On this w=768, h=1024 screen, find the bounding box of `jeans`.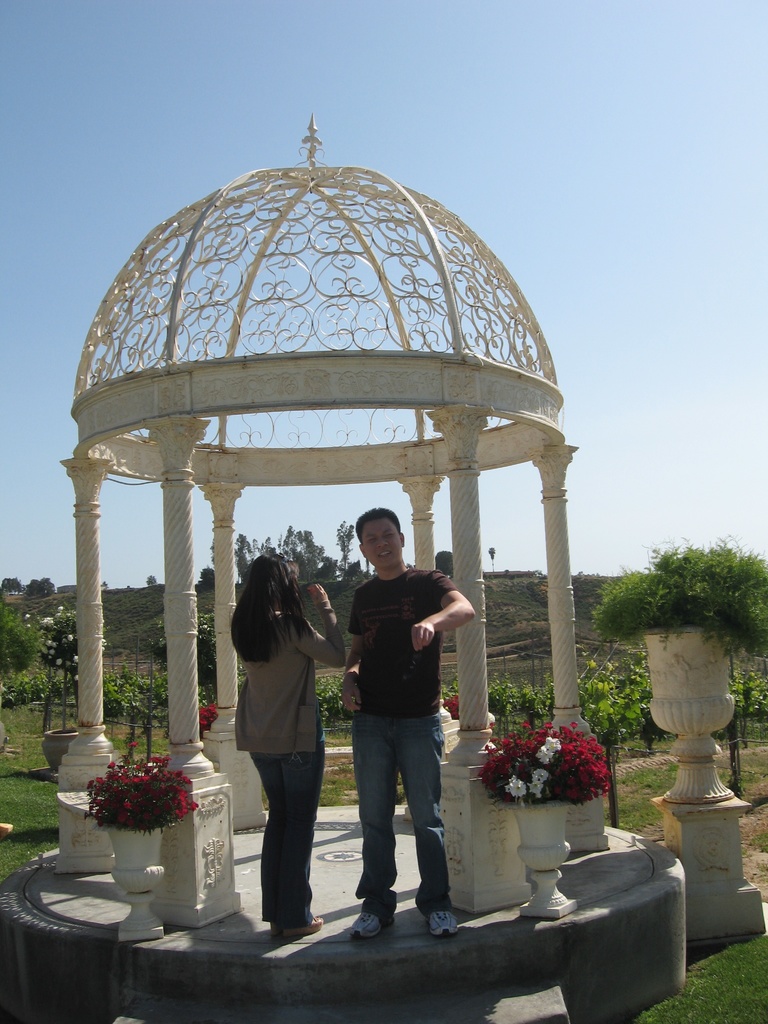
Bounding box: Rect(249, 733, 326, 924).
